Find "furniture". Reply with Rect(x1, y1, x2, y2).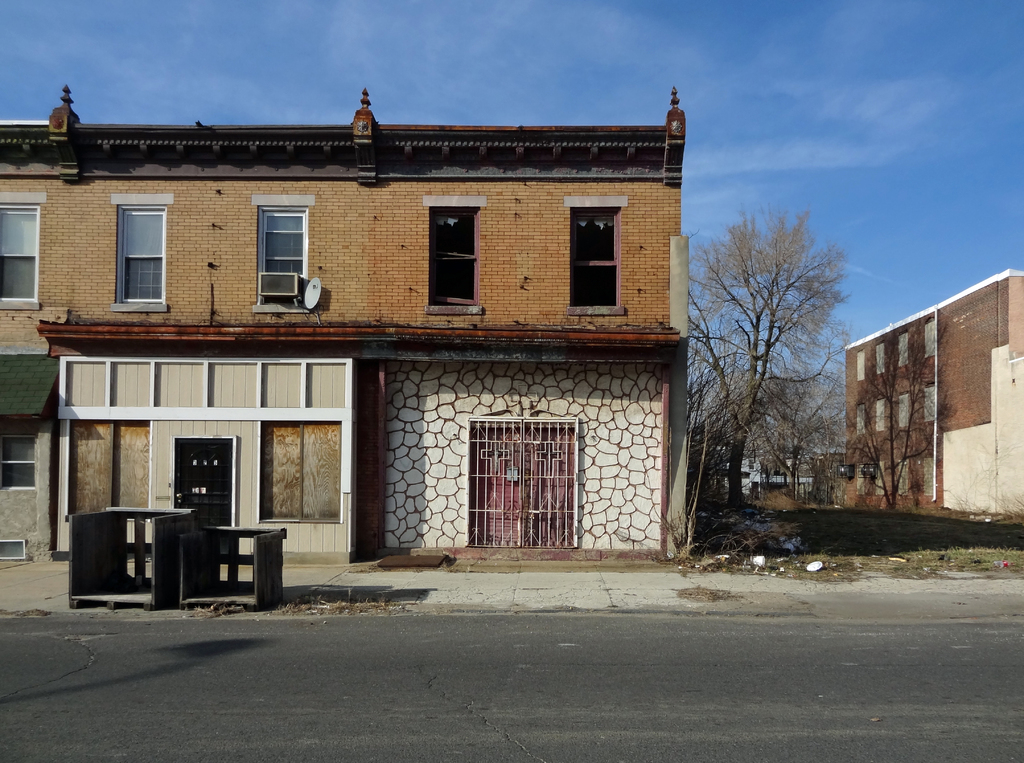
Rect(175, 528, 287, 611).
